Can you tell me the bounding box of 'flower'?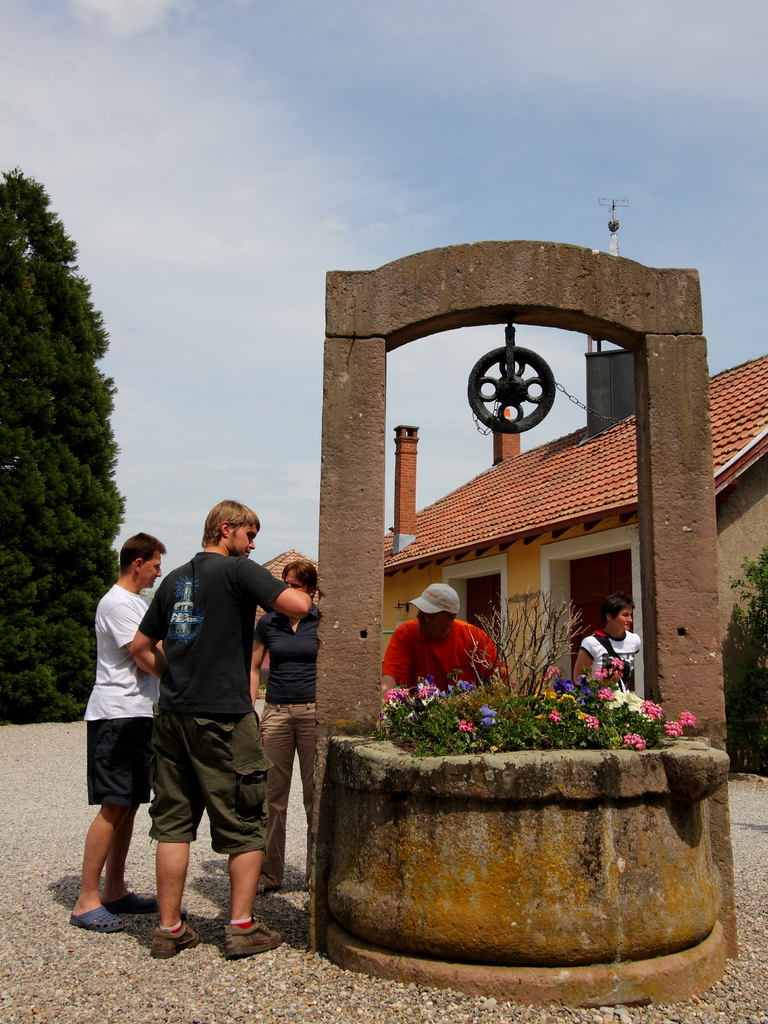
[478,704,492,735].
